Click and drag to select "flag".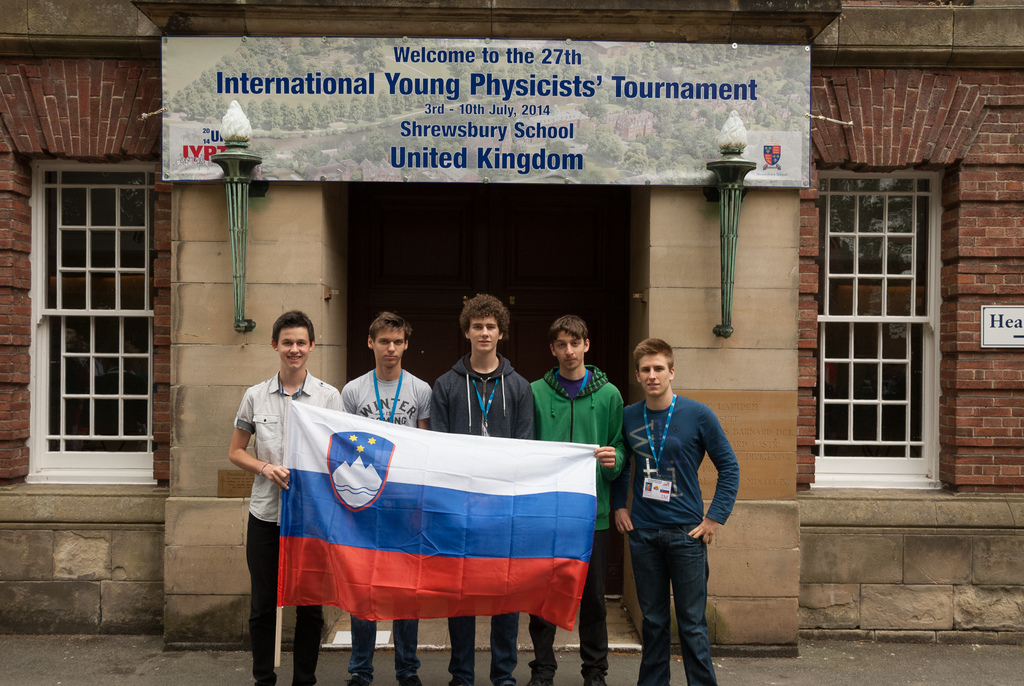
Selection: box(269, 407, 580, 660).
